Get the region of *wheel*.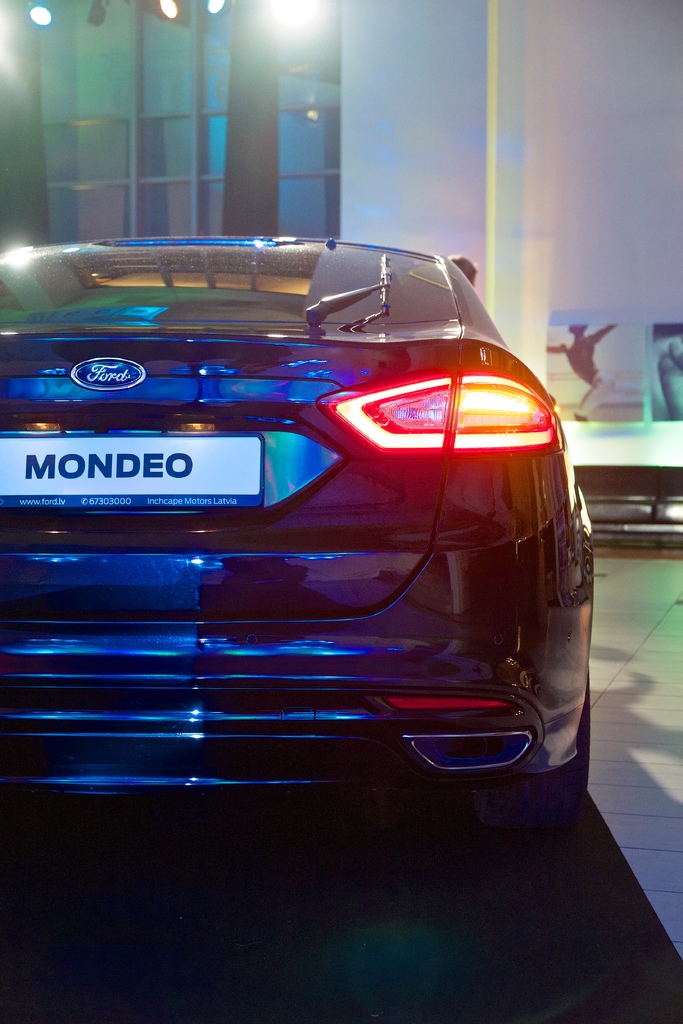
(477,690,596,840).
